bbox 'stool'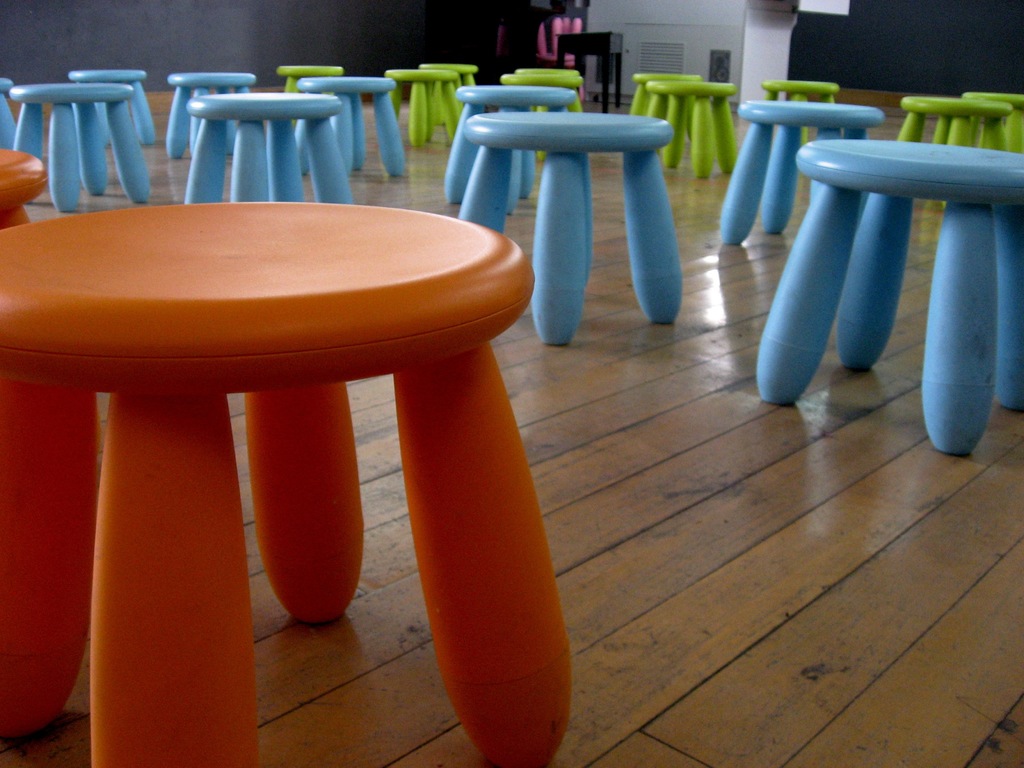
locate(12, 82, 149, 209)
